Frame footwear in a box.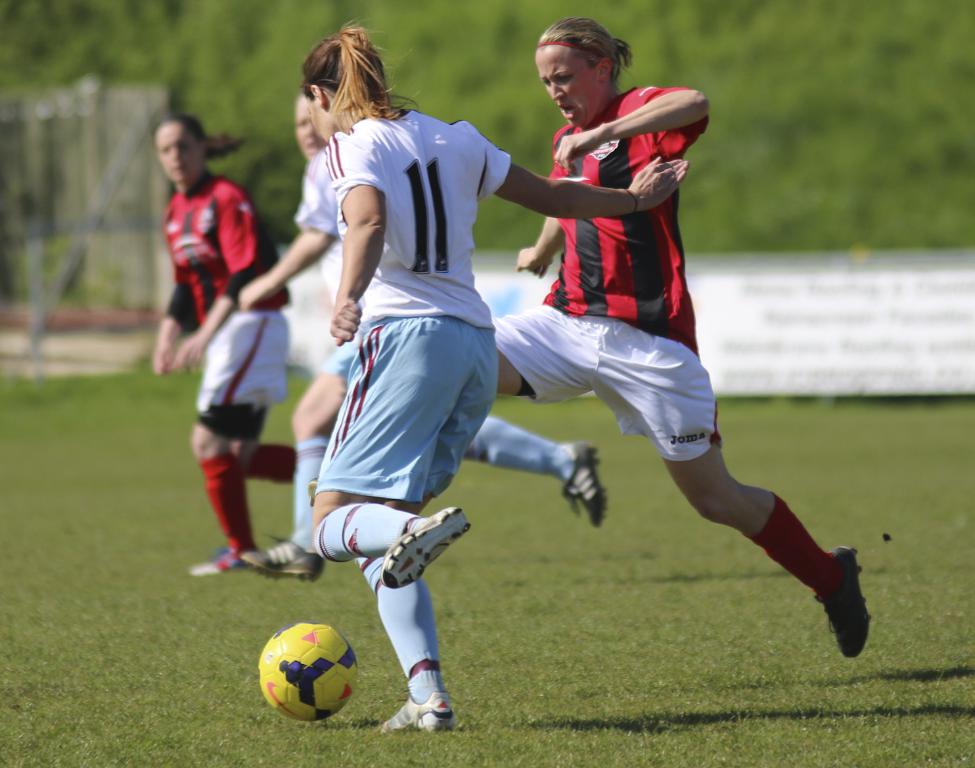
822,545,890,658.
